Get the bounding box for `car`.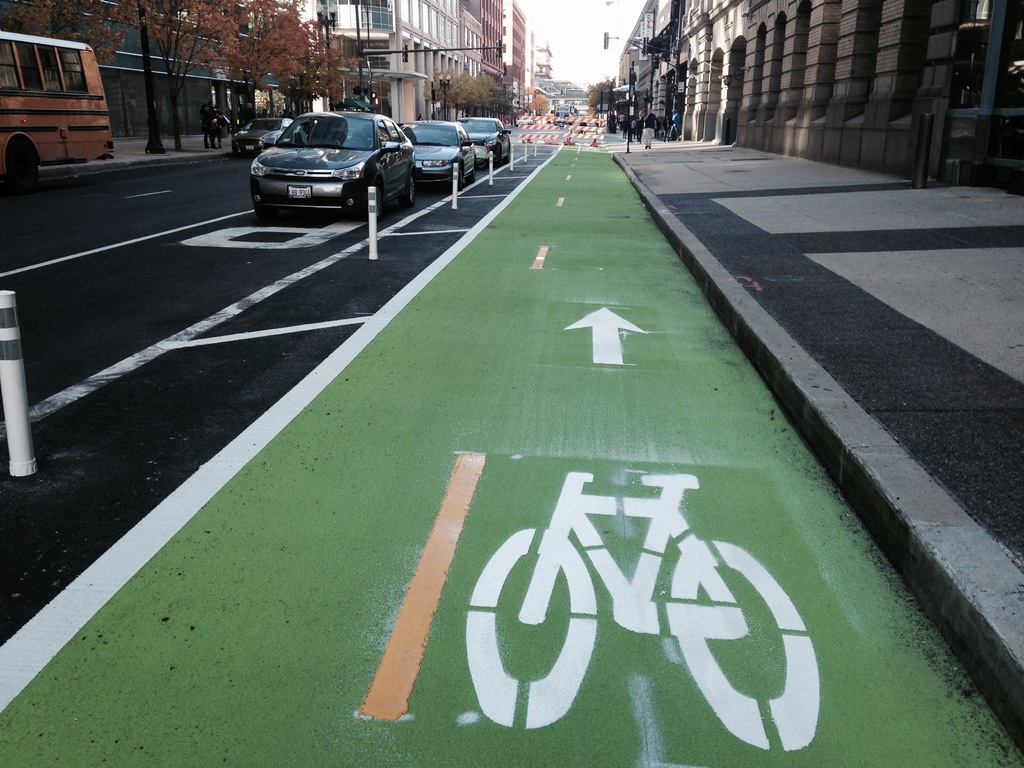
box=[404, 117, 477, 193].
